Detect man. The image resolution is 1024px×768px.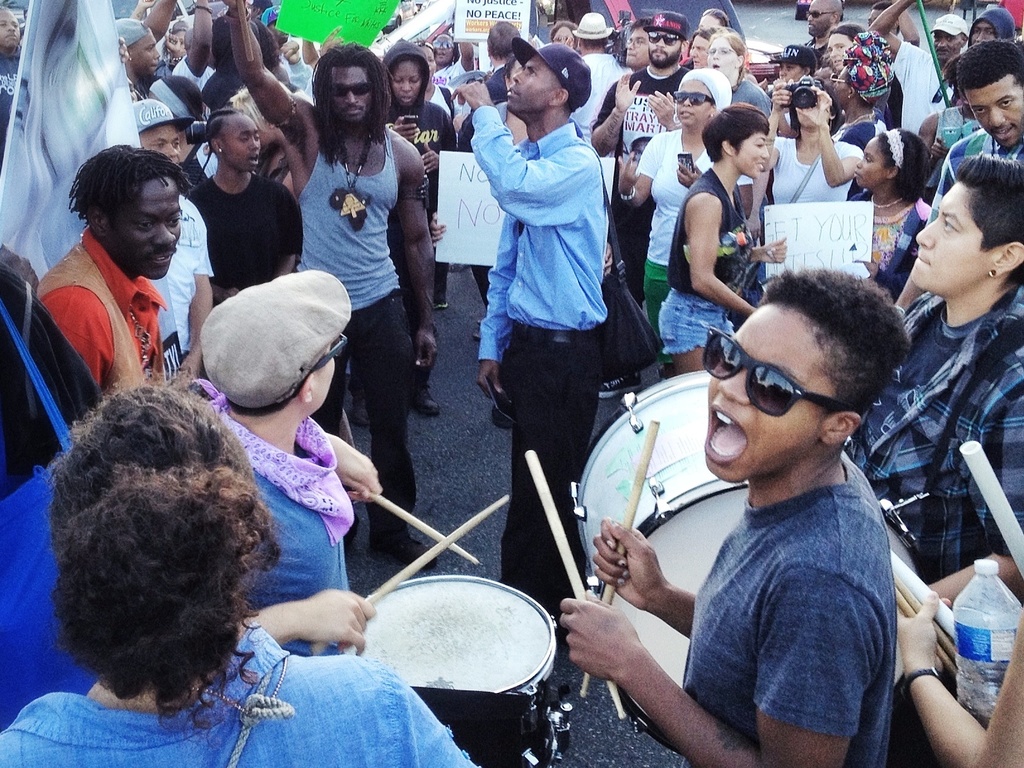
box(457, 21, 520, 340).
